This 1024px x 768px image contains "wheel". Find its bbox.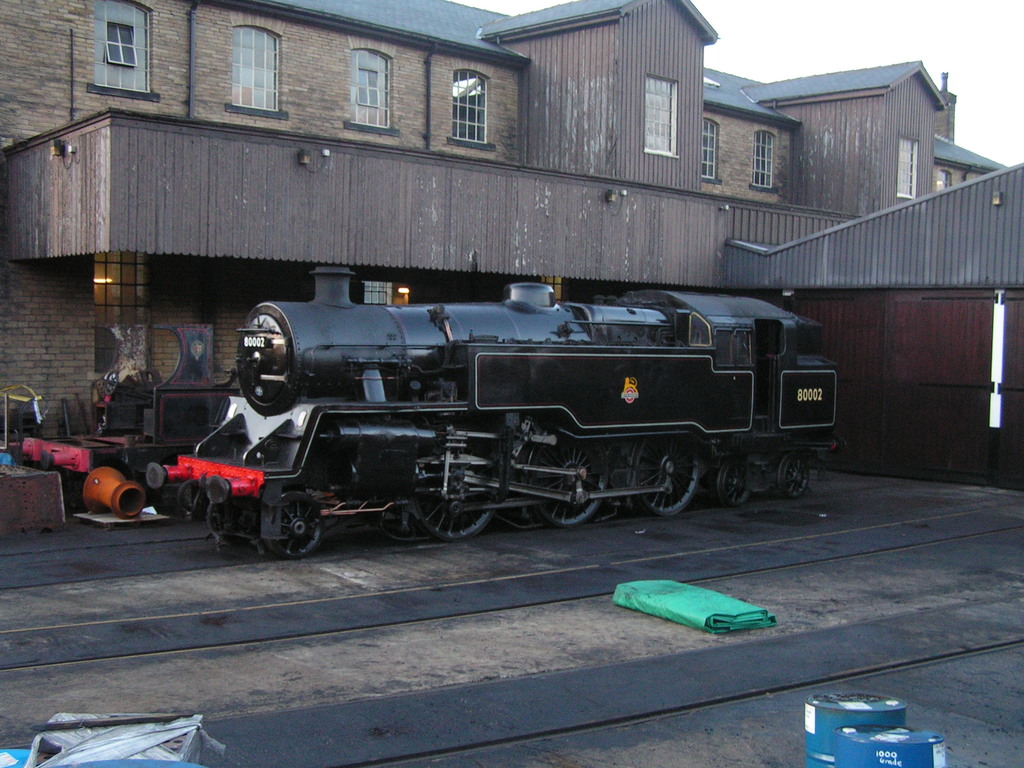
526,426,609,529.
